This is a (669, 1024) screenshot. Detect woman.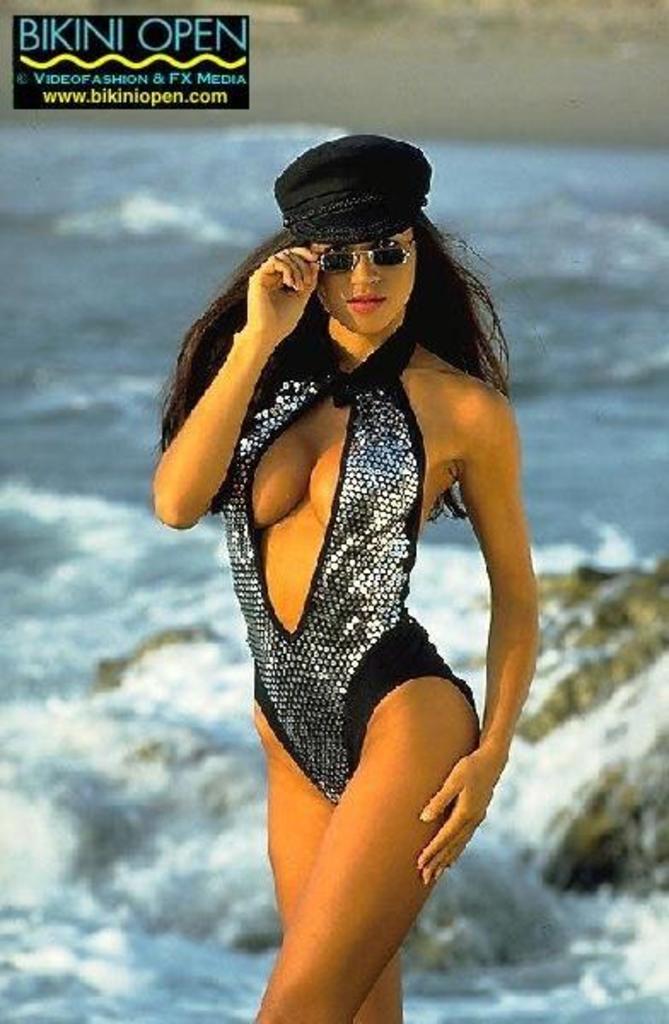
155, 140, 553, 1022.
